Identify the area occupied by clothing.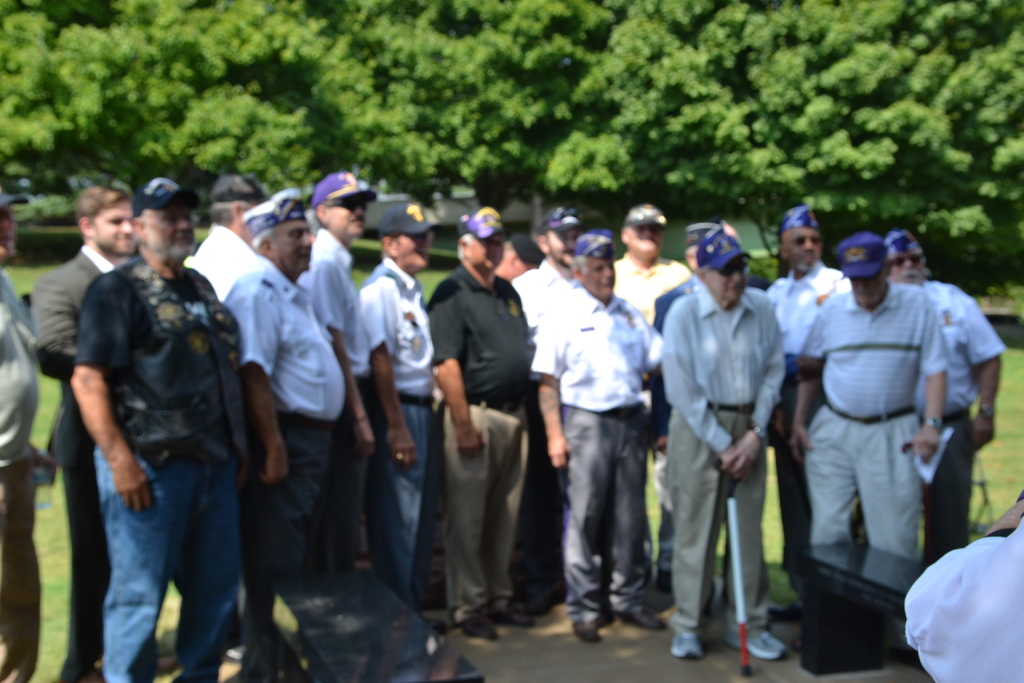
Area: 301 229 358 585.
